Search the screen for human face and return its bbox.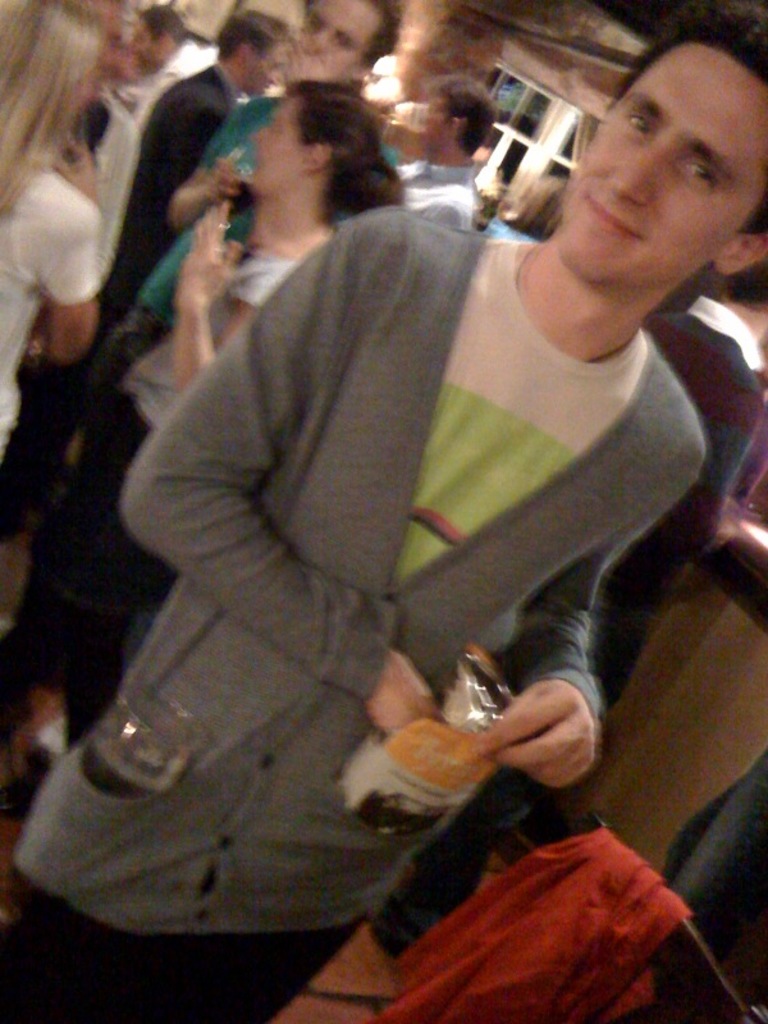
Found: box(559, 51, 767, 291).
